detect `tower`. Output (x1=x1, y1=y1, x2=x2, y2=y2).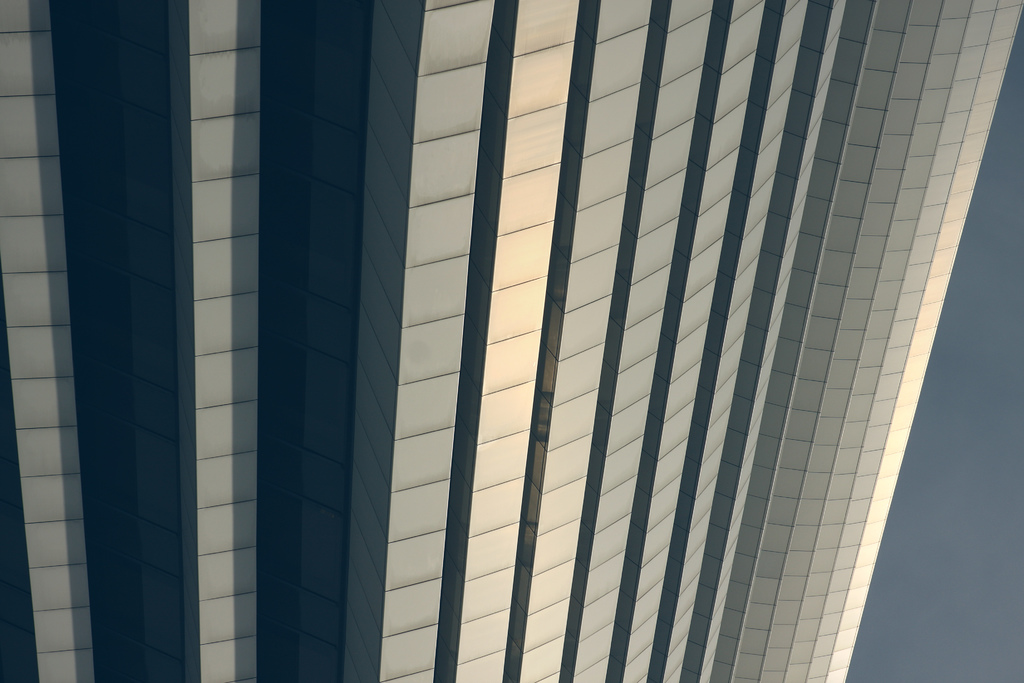
(x1=86, y1=4, x2=986, y2=642).
